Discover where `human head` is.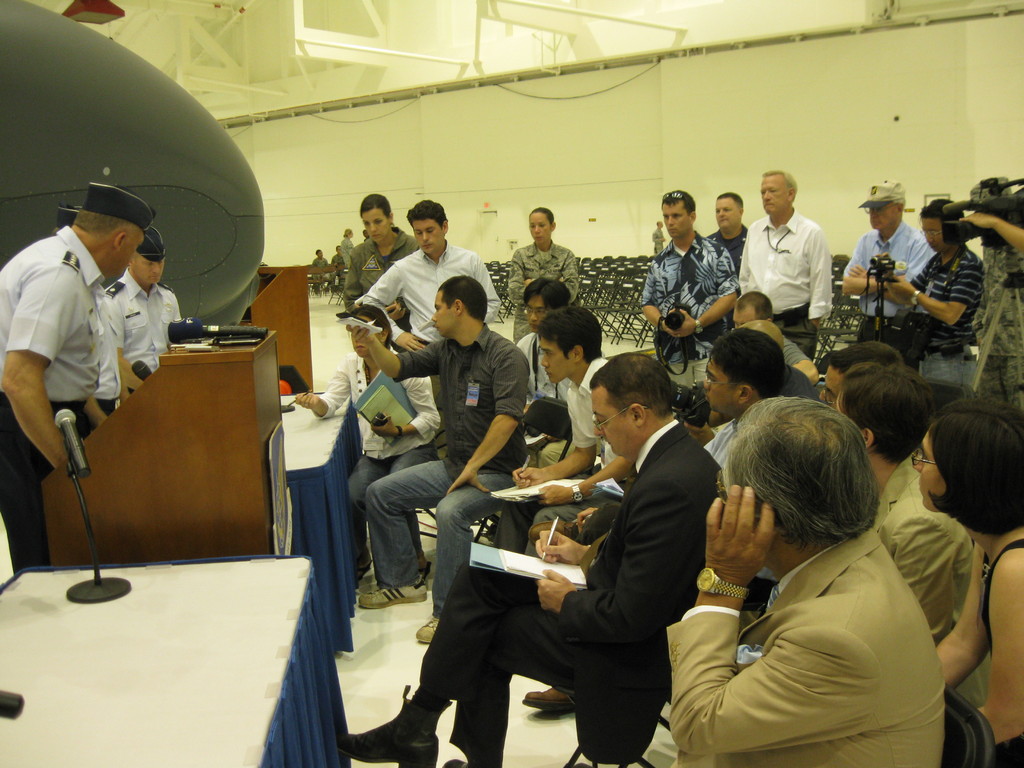
Discovered at region(129, 226, 164, 287).
